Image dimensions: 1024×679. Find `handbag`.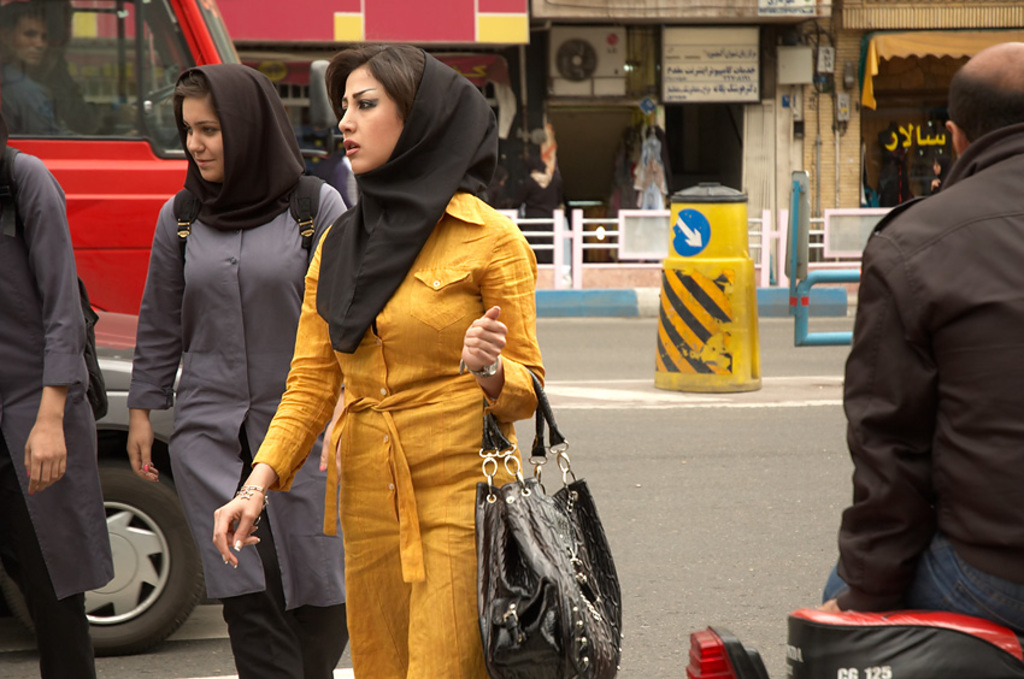
select_region(472, 367, 624, 678).
